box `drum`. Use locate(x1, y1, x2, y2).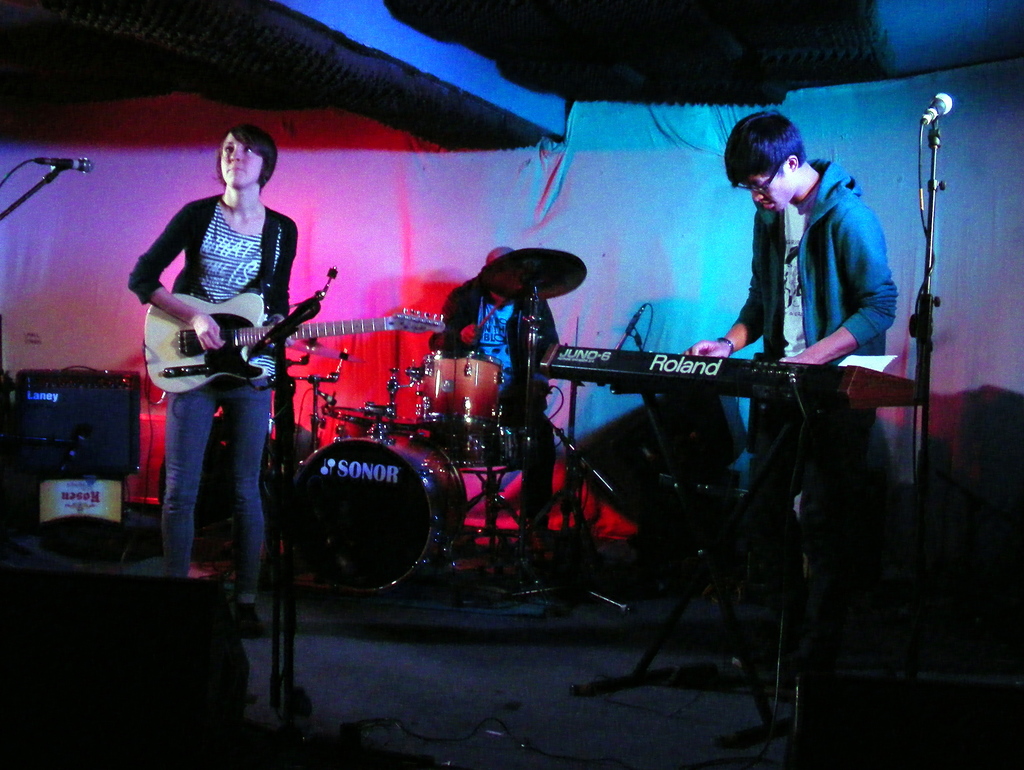
locate(451, 414, 528, 475).
